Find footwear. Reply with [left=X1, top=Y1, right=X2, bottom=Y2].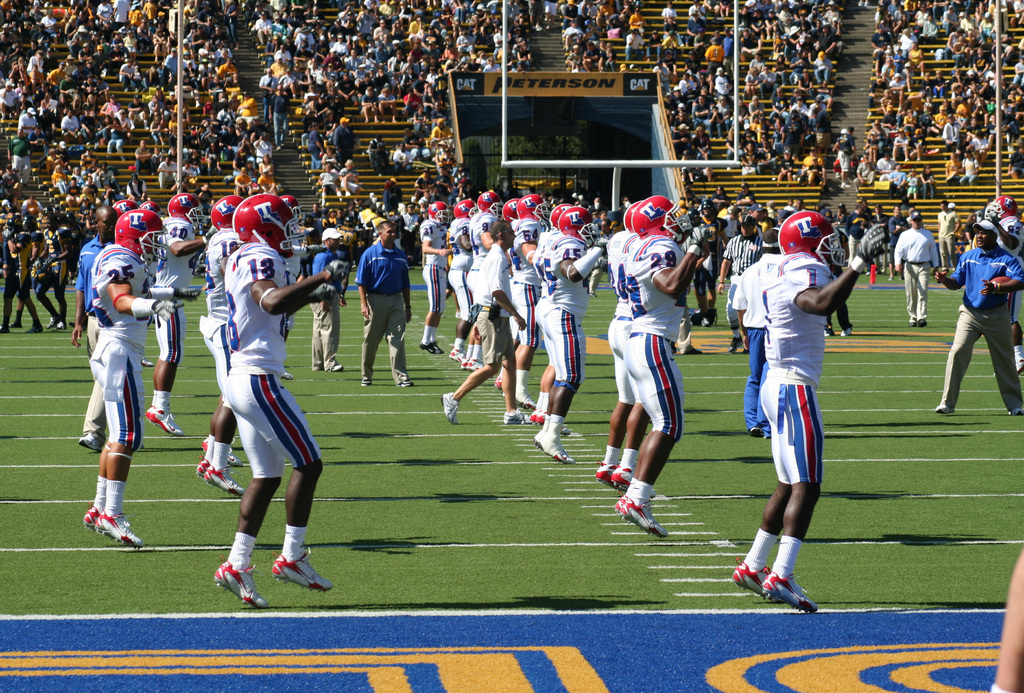
[left=79, top=430, right=99, bottom=456].
